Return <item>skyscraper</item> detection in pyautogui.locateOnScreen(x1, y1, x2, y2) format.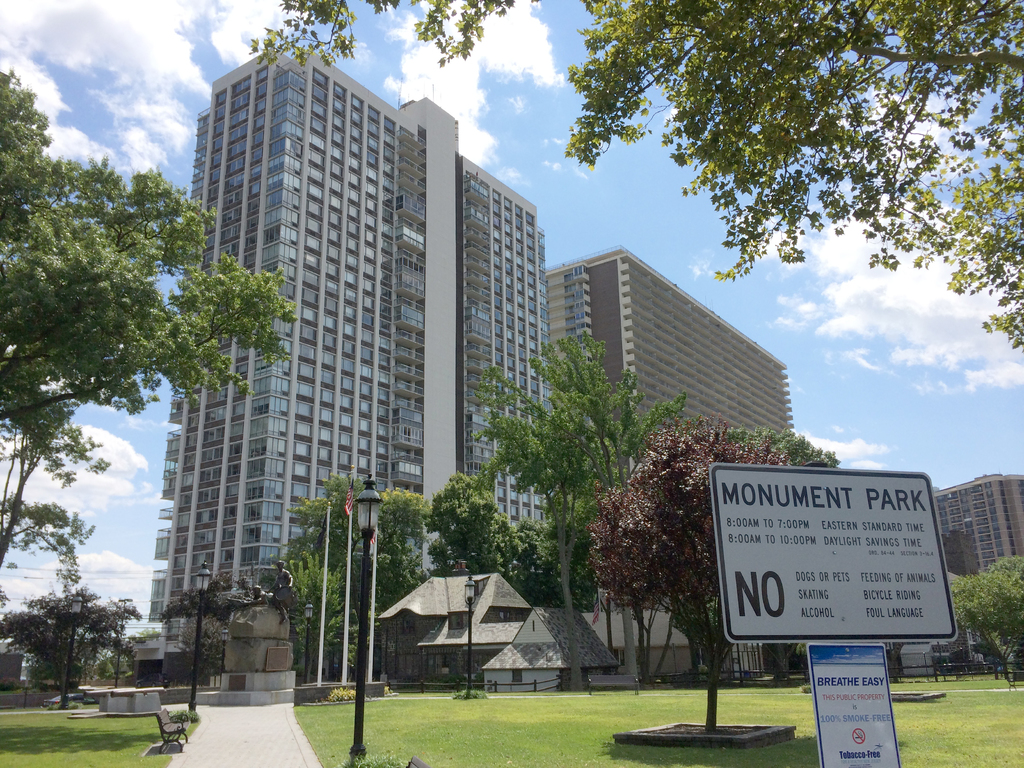
pyautogui.locateOnScreen(551, 249, 798, 680).
